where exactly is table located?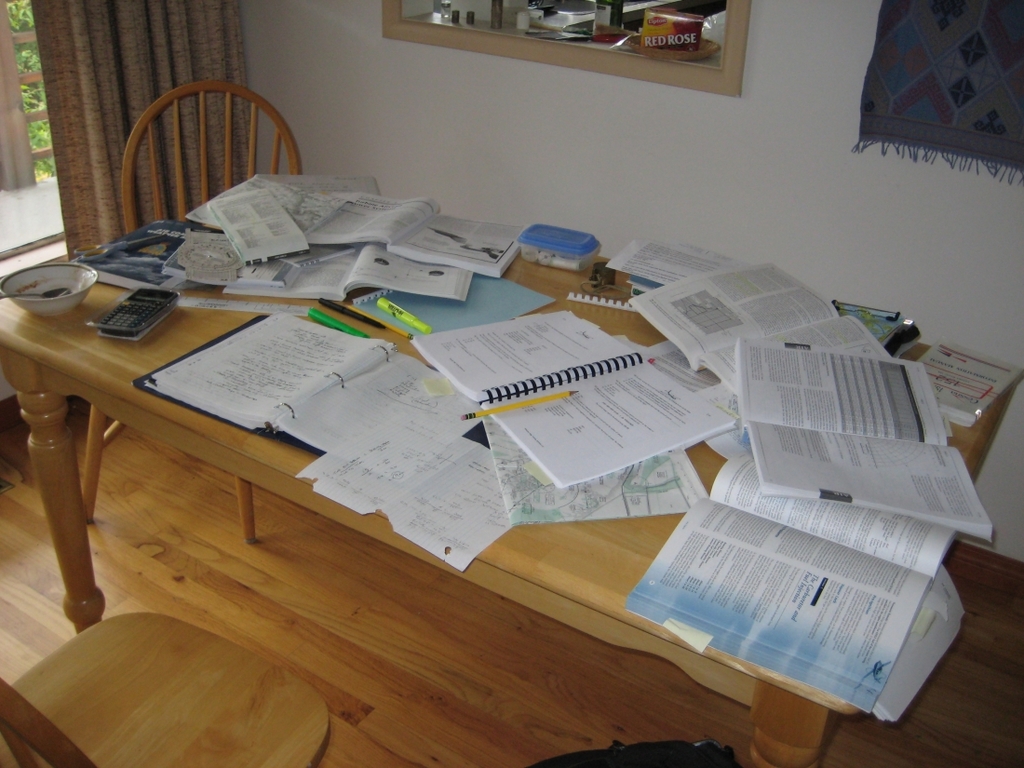
Its bounding box is {"x1": 0, "y1": 180, "x2": 949, "y2": 767}.
